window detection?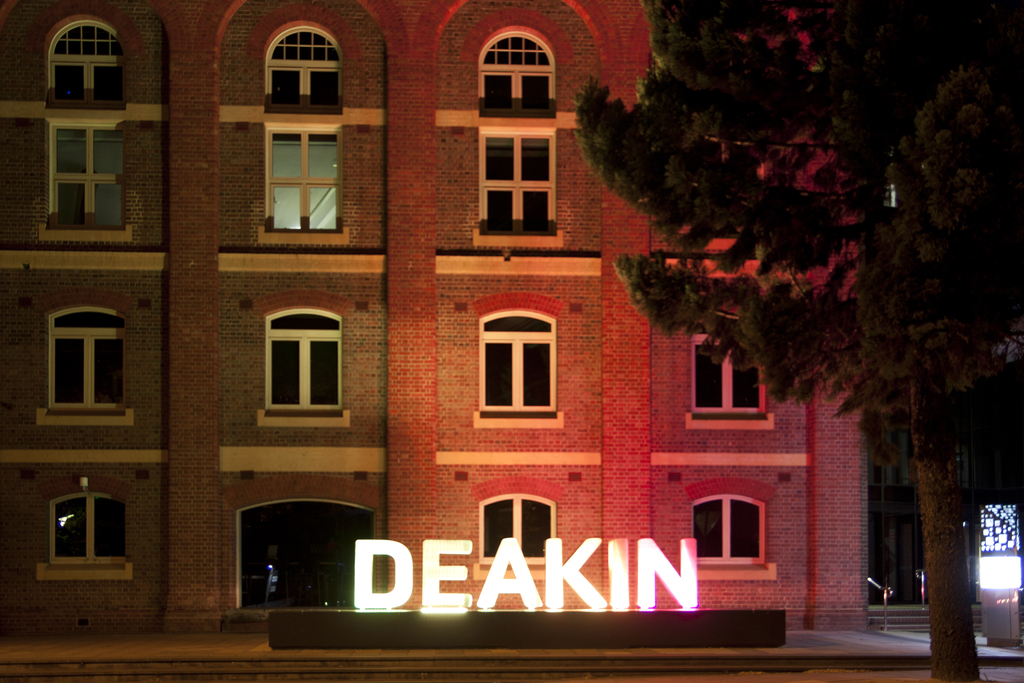
x1=50, y1=500, x2=122, y2=565
